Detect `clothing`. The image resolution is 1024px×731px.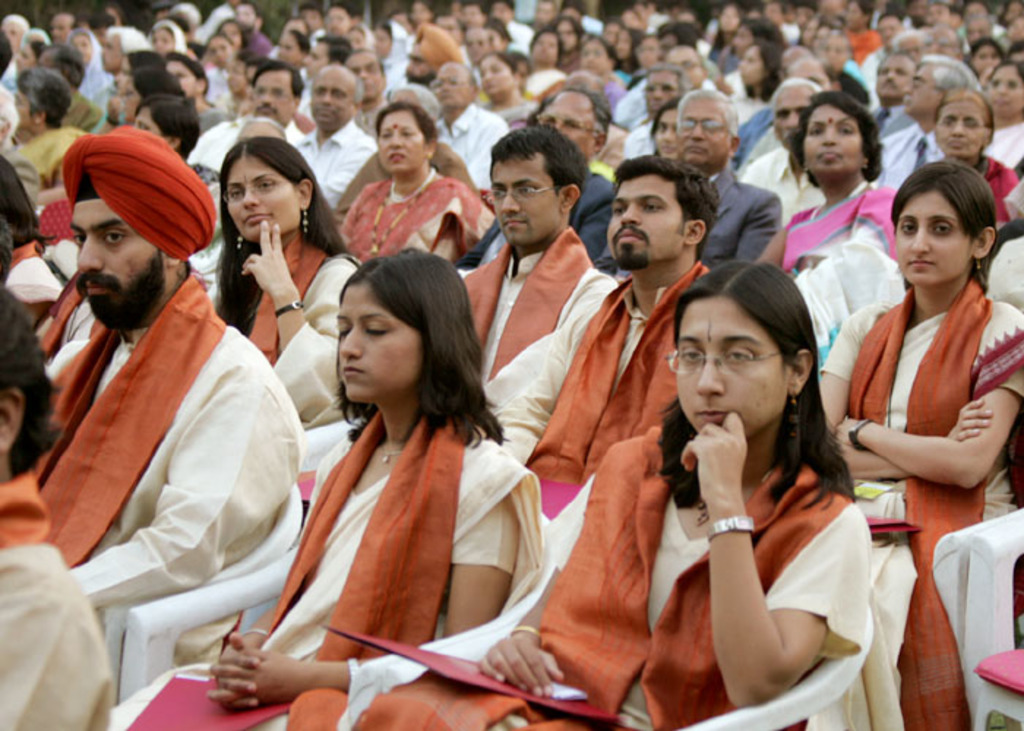
rect(812, 272, 1023, 730).
